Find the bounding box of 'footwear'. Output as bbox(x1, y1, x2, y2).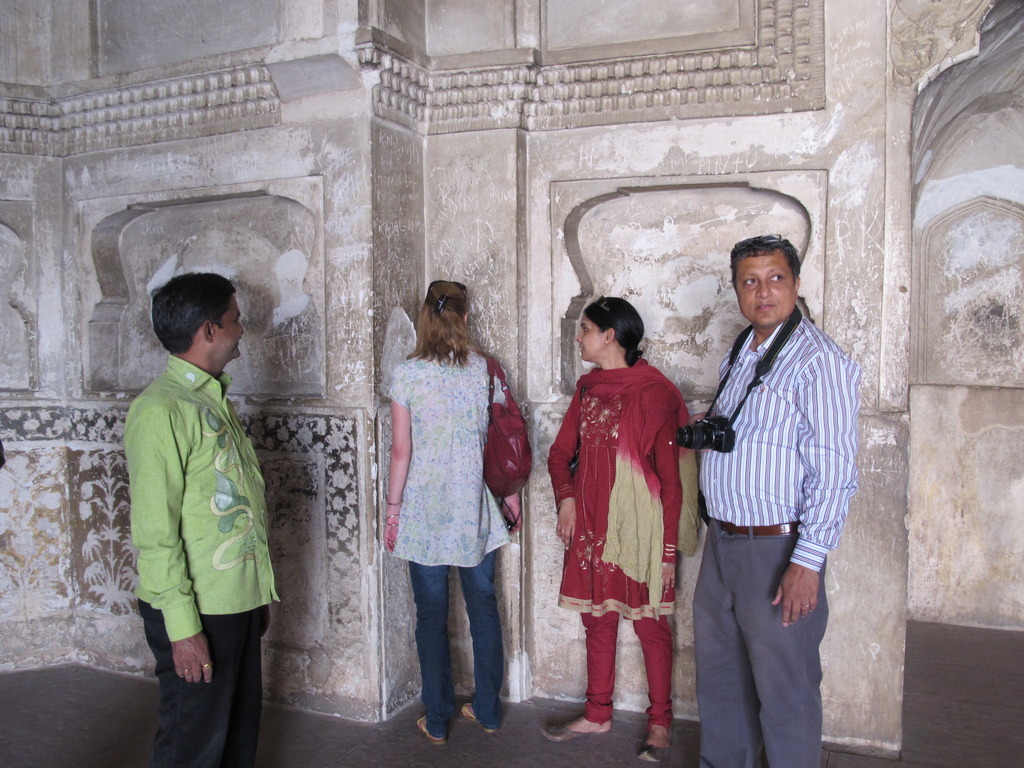
bbox(416, 714, 444, 744).
